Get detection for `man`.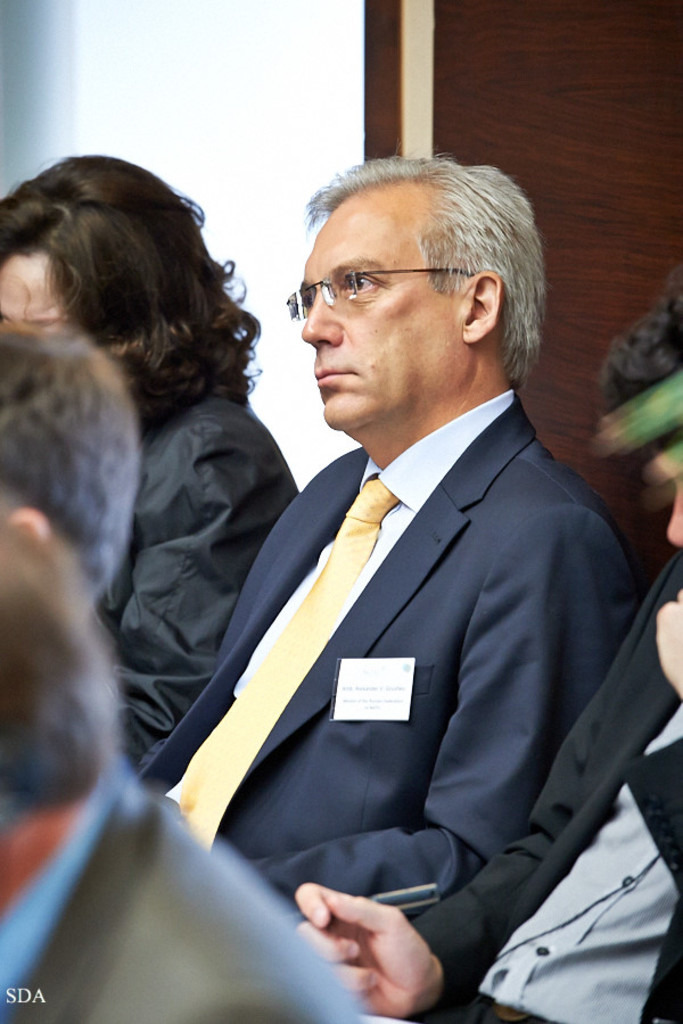
Detection: pyautogui.locateOnScreen(0, 317, 149, 609).
